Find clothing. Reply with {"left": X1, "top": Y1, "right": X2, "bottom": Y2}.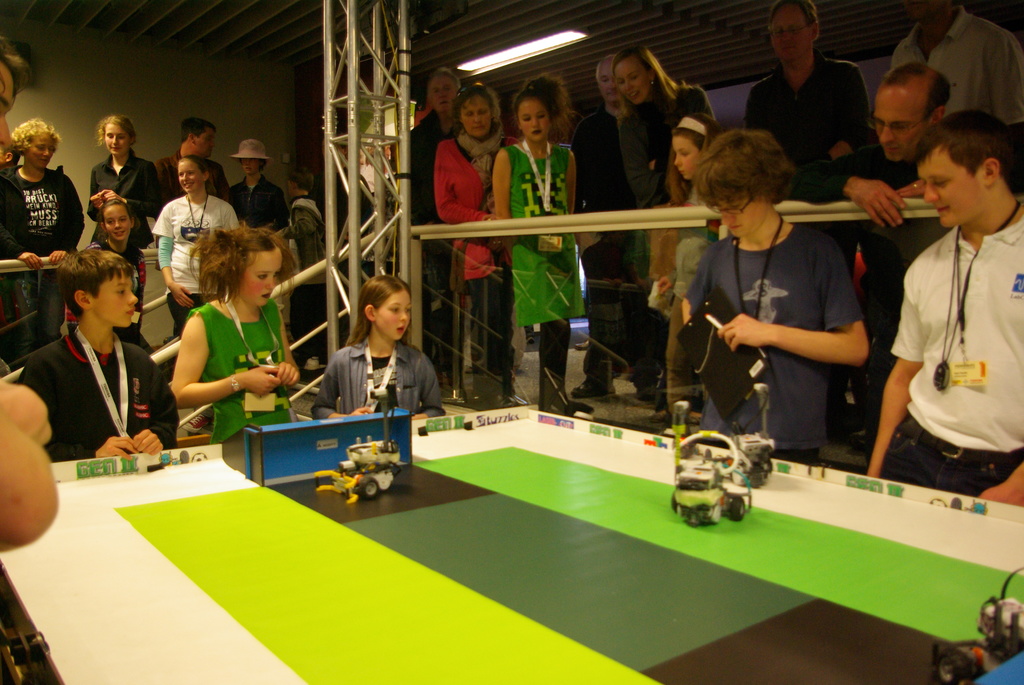
{"left": 143, "top": 188, "right": 254, "bottom": 335}.
